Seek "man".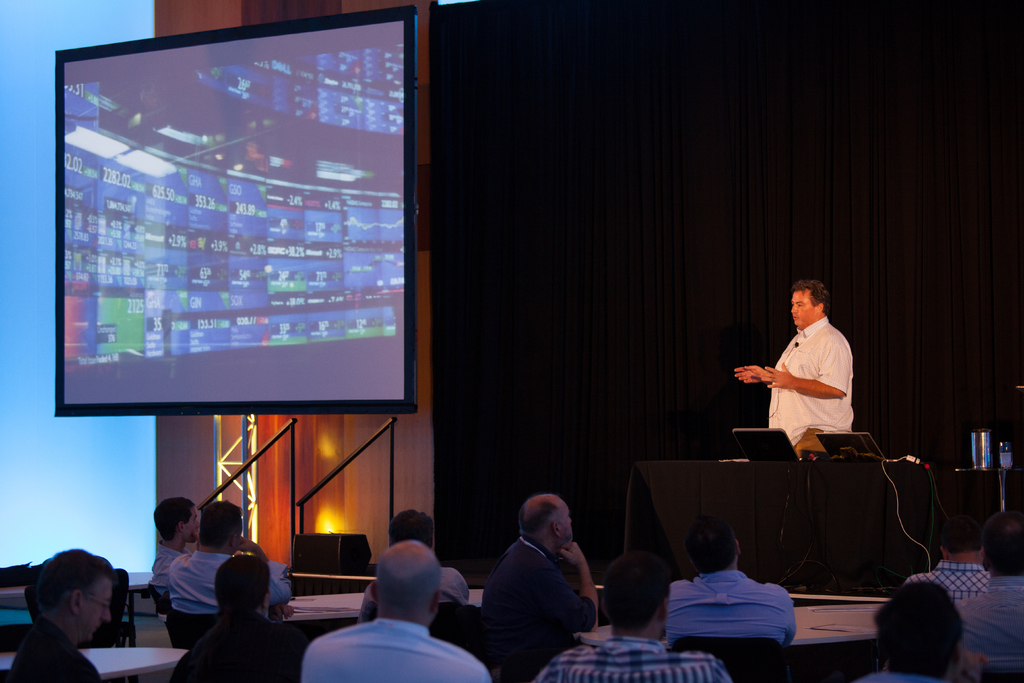
168 554 299 682.
